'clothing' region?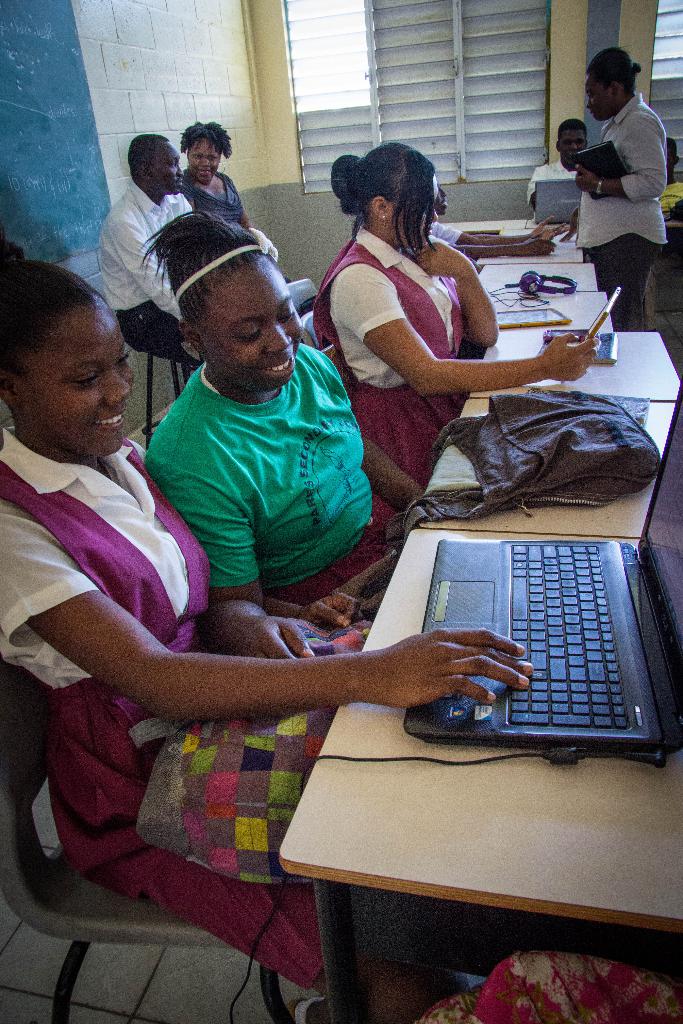
523/162/580/207
